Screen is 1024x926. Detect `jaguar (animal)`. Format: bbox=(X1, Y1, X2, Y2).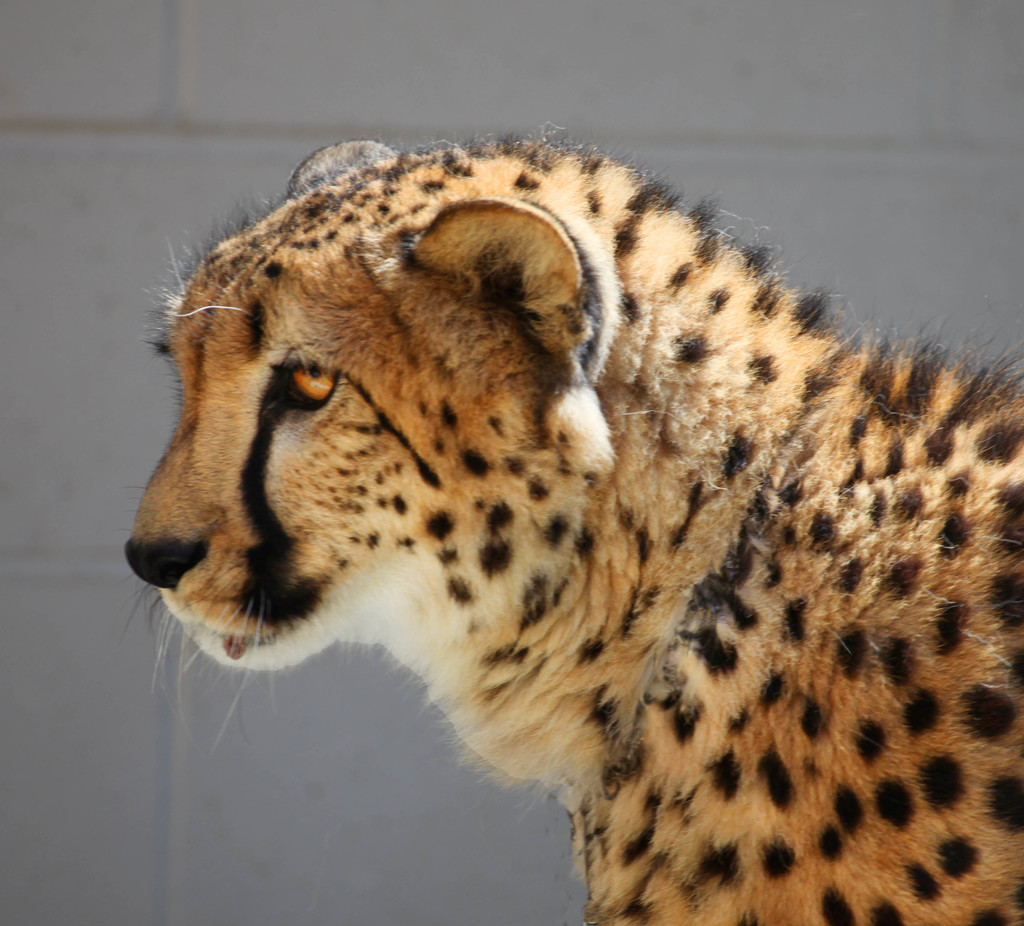
bbox=(111, 120, 1023, 925).
